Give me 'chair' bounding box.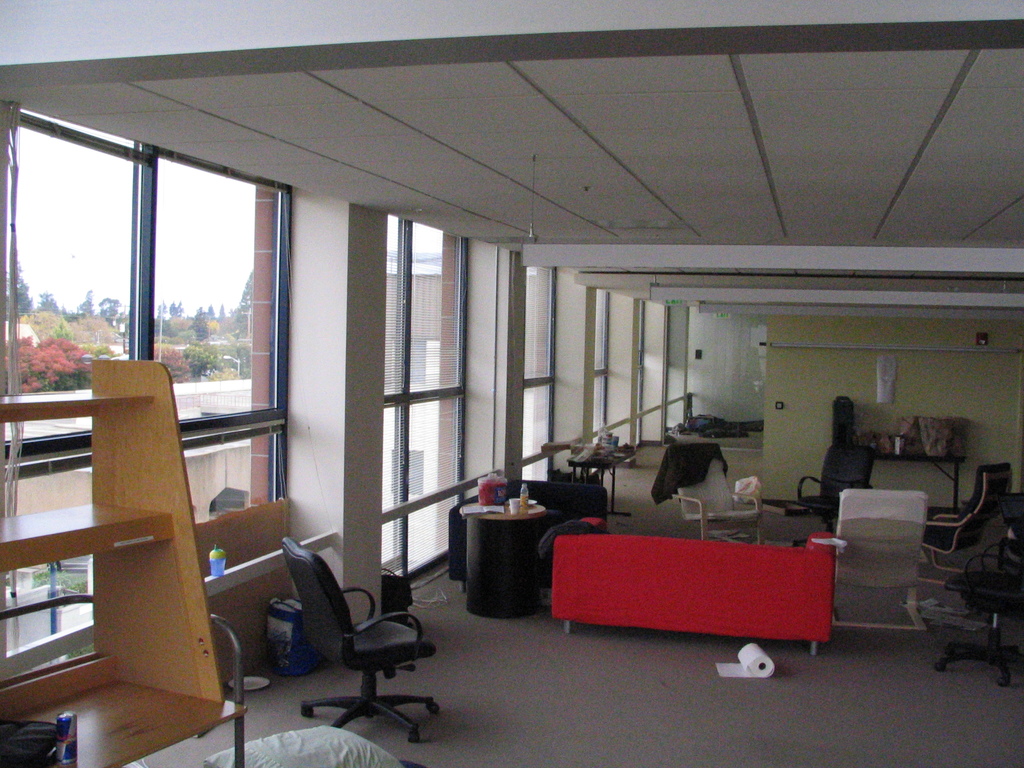
x1=257, y1=556, x2=429, y2=727.
